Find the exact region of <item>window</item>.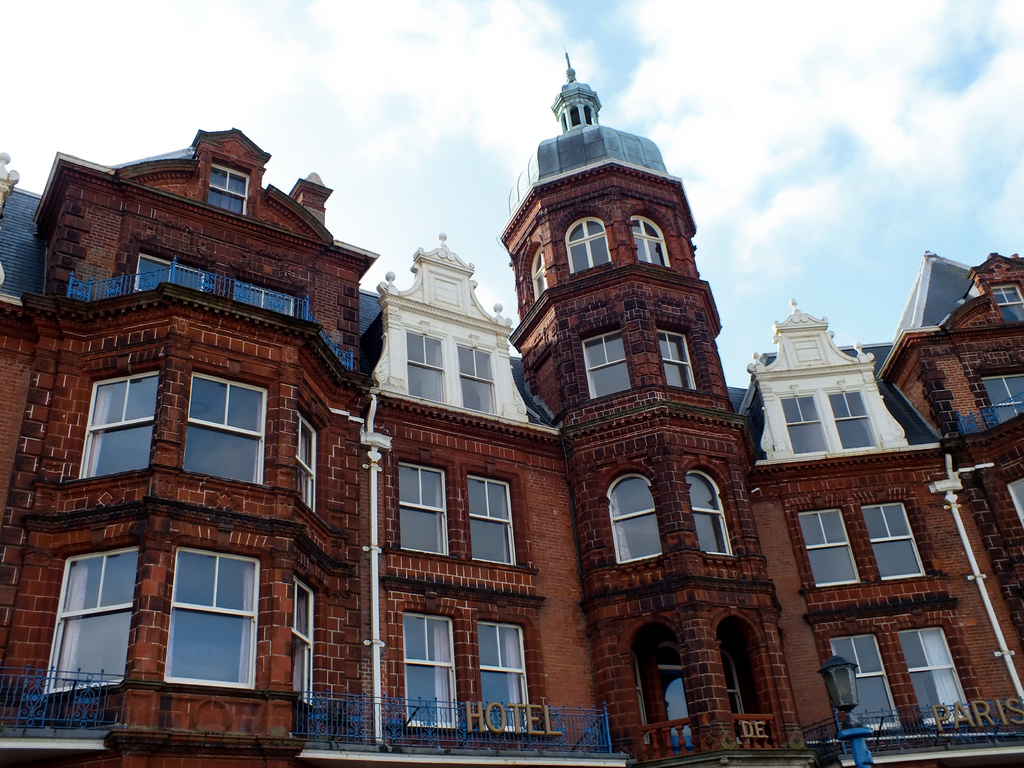
Exact region: [left=475, top=621, right=532, bottom=733].
